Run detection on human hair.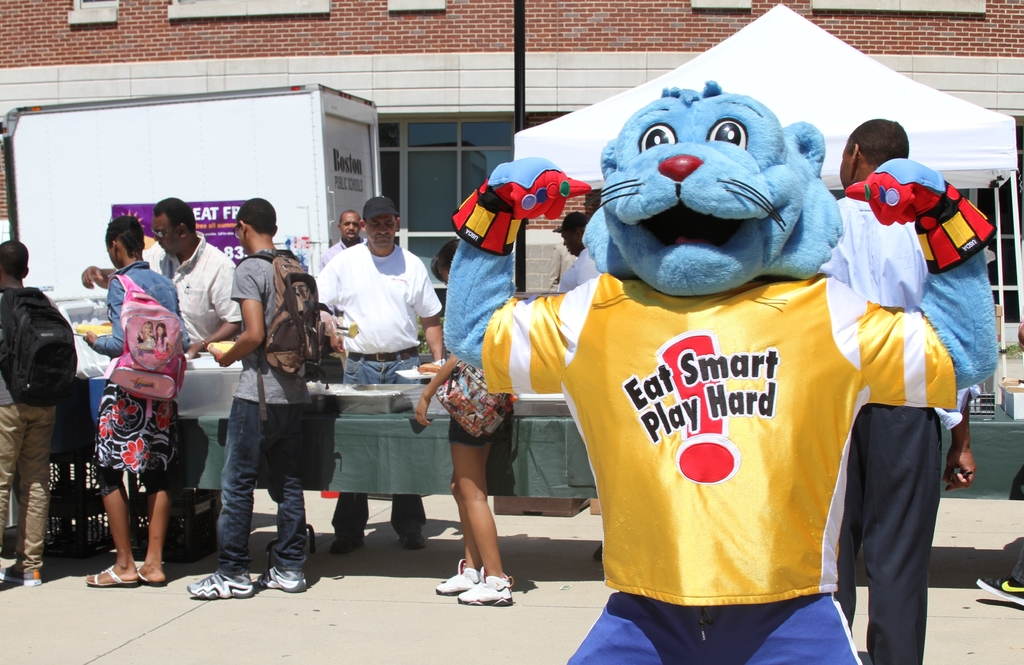
Result: <box>106,216,141,255</box>.
